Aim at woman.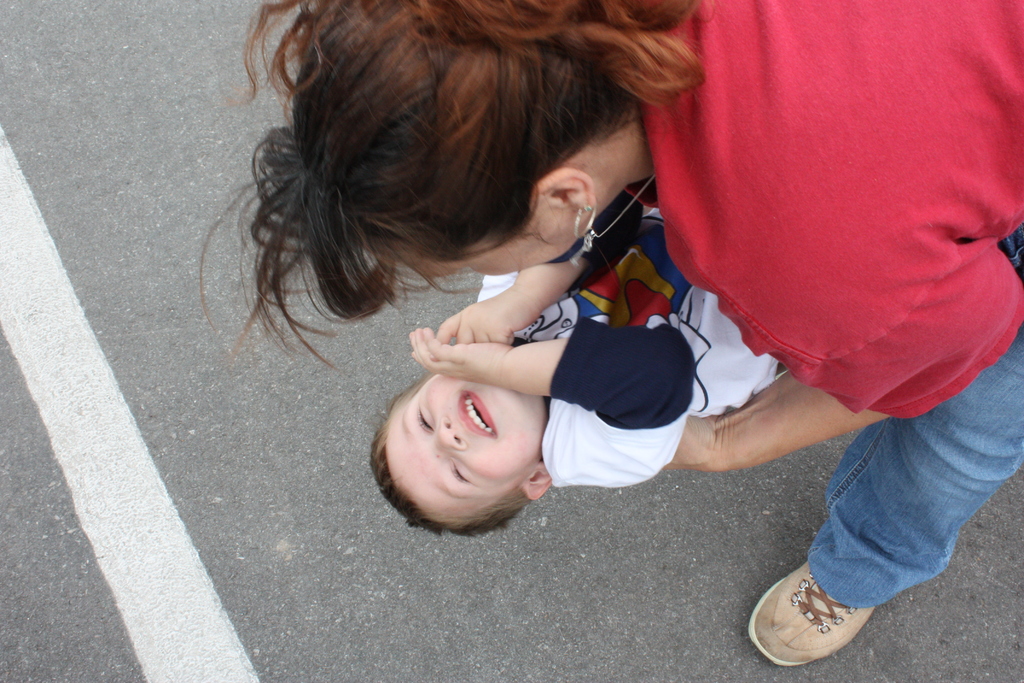
Aimed at pyautogui.locateOnScreen(189, 1, 984, 564).
